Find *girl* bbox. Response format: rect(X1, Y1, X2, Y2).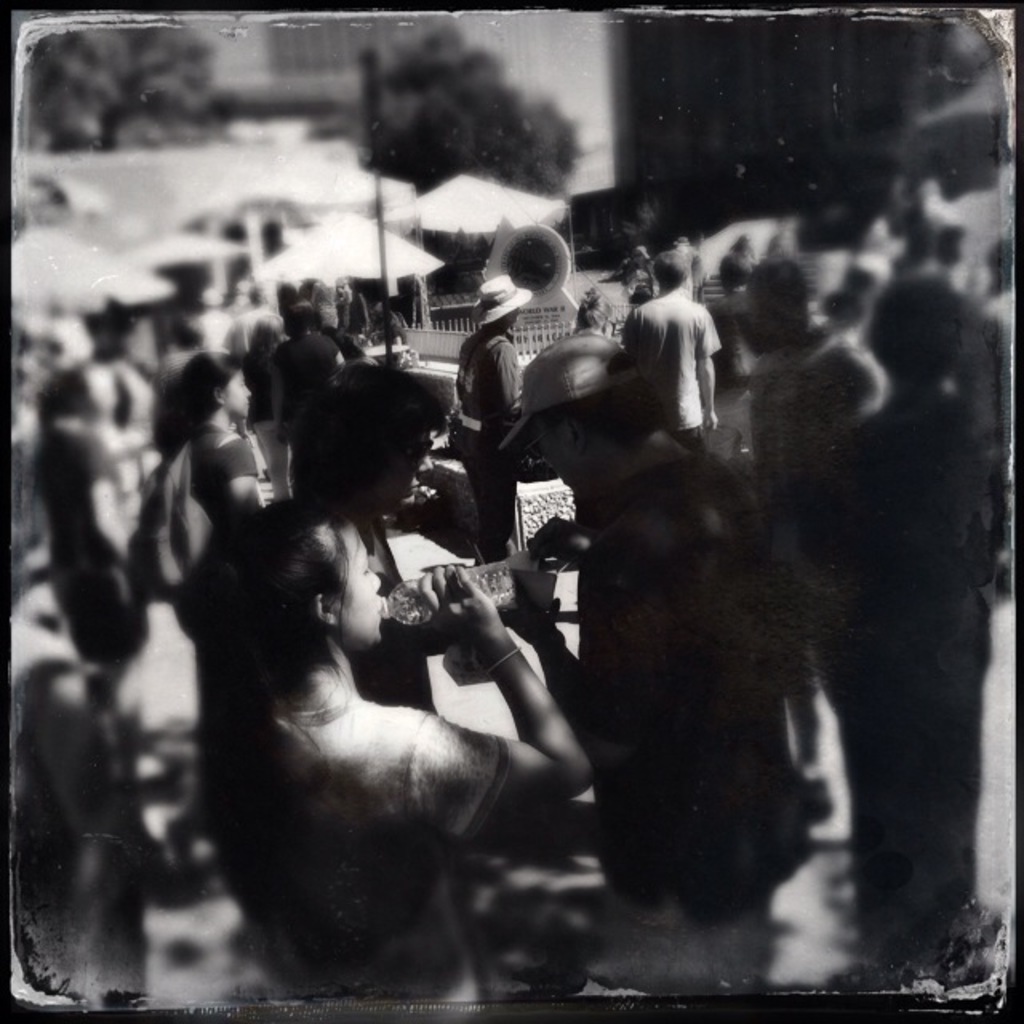
rect(157, 350, 262, 533).
